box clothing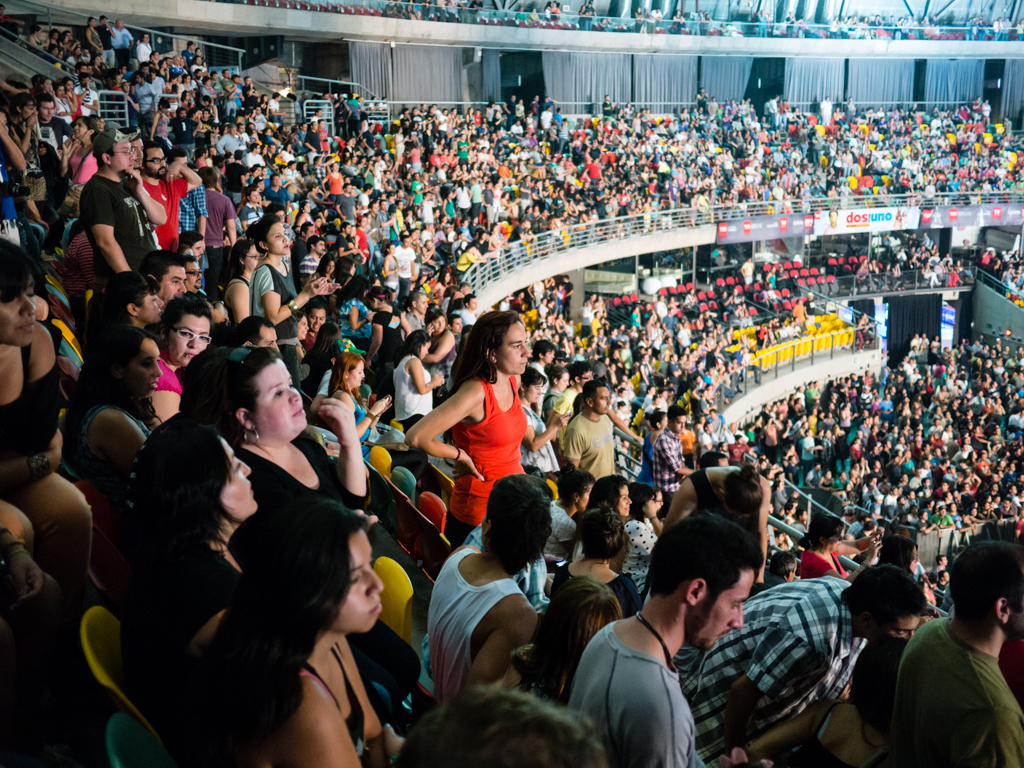
922,515,954,529
